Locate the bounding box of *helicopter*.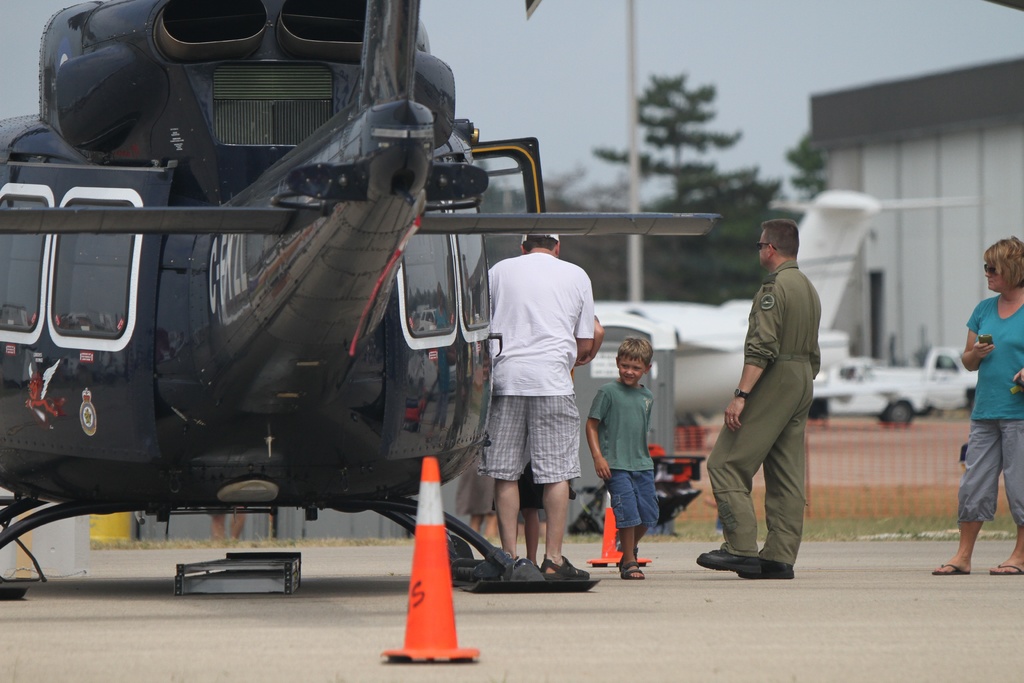
Bounding box: [0,0,723,598].
